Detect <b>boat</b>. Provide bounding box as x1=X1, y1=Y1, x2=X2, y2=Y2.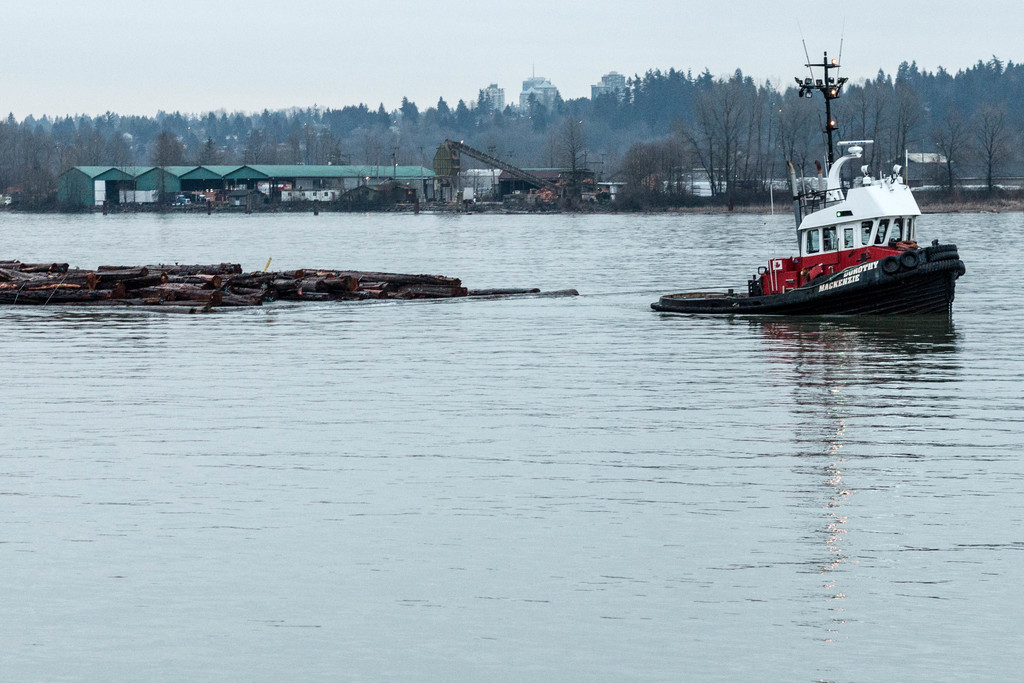
x1=657, y1=53, x2=956, y2=332.
